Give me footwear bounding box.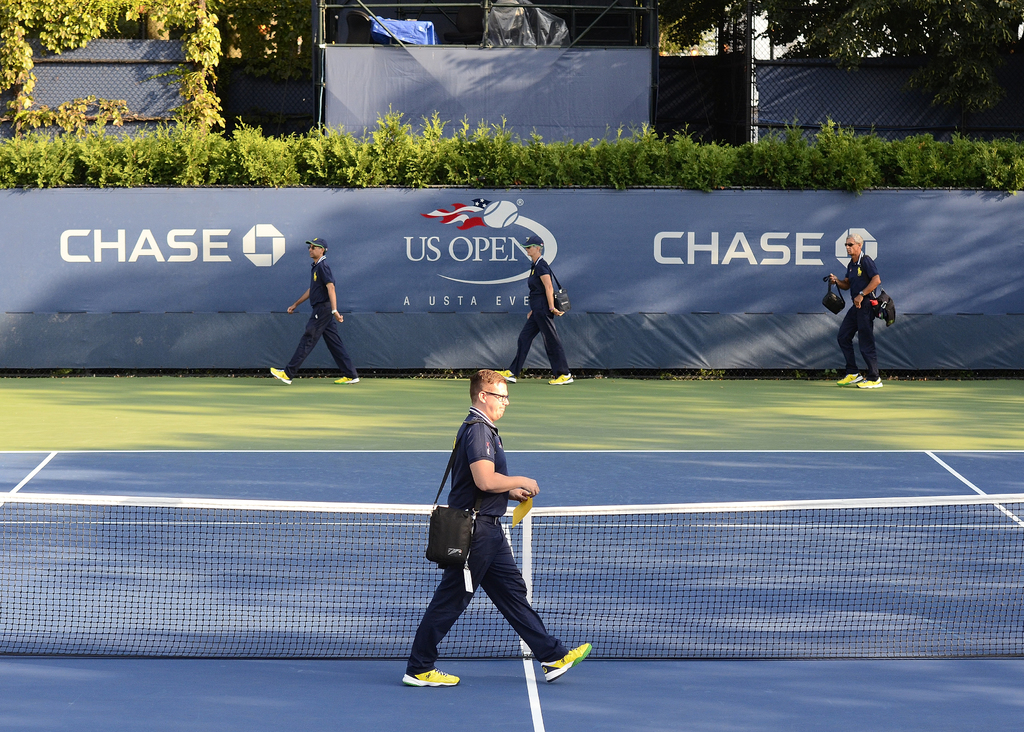
bbox=(333, 371, 359, 384).
